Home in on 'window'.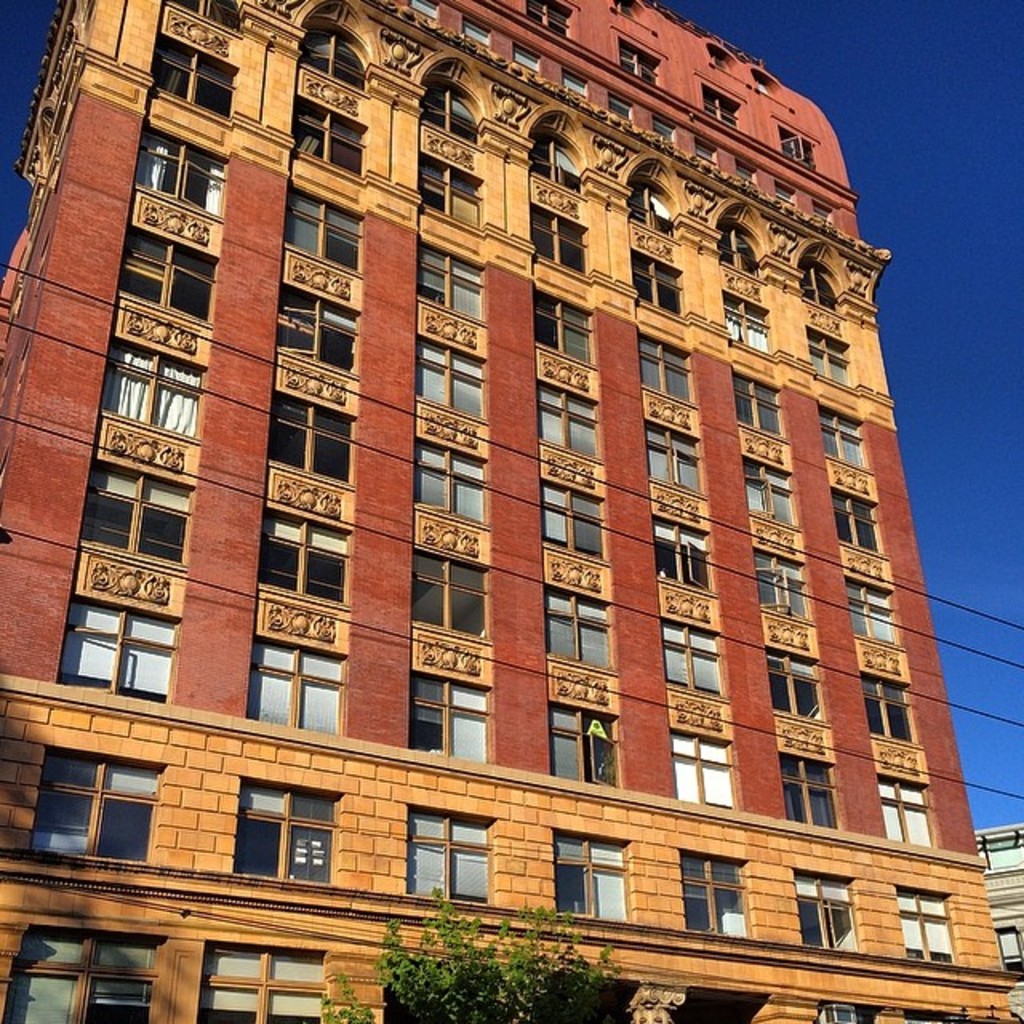
Homed in at 530:0:573:37.
